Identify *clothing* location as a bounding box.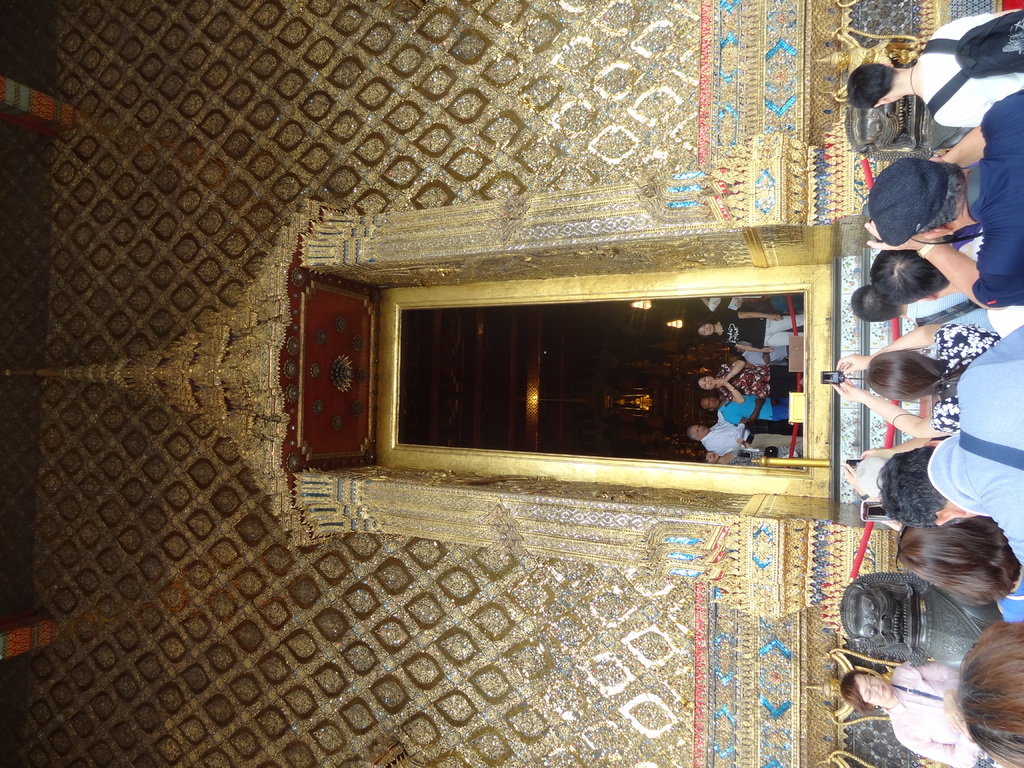
975:89:1023:308.
